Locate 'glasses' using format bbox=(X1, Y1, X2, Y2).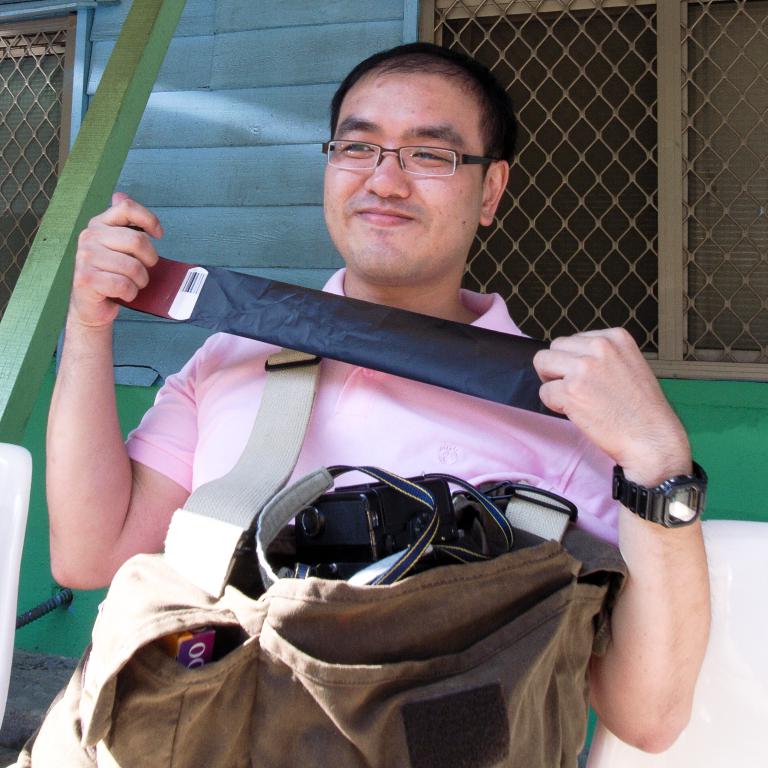
bbox=(320, 135, 498, 183).
